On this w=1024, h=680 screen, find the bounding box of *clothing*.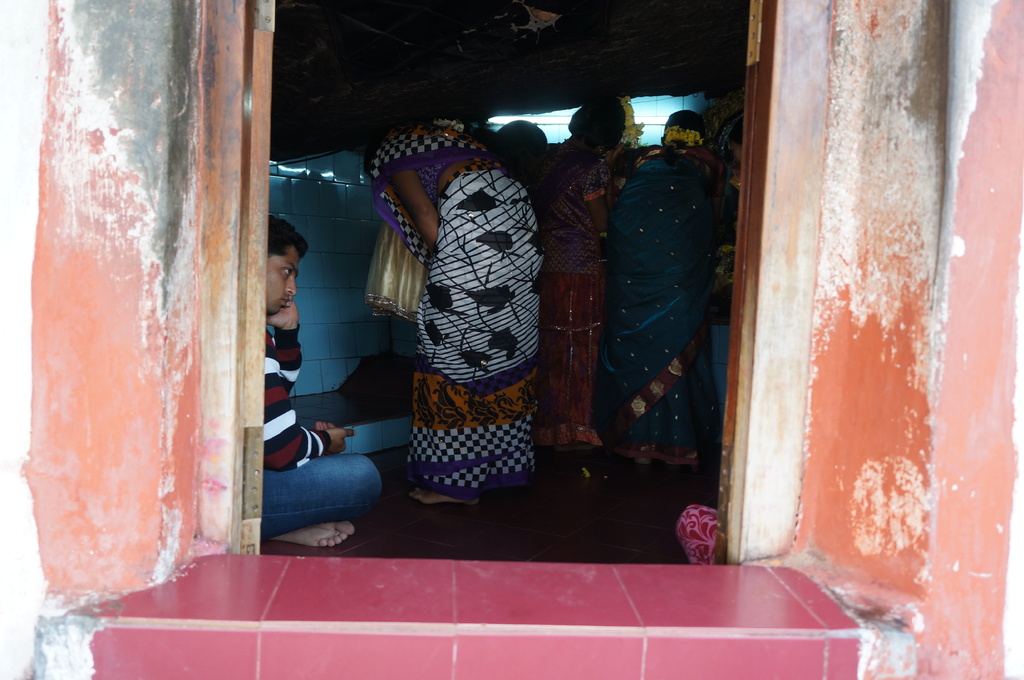
Bounding box: left=612, top=156, right=724, bottom=464.
